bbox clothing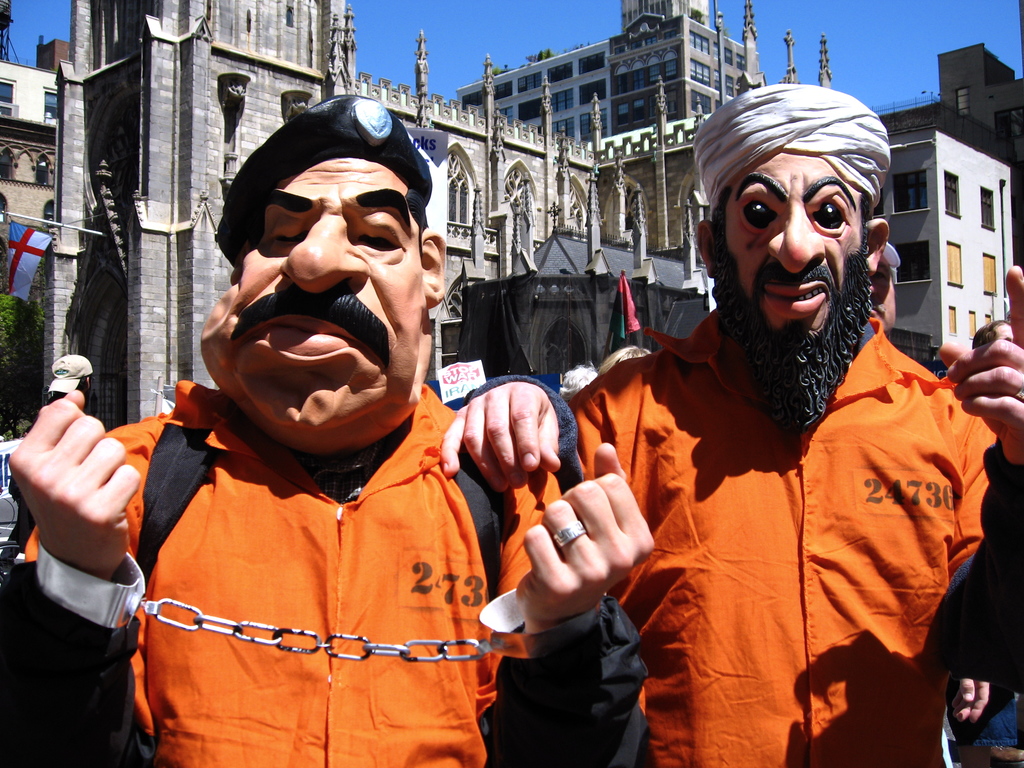
475, 303, 1023, 767
